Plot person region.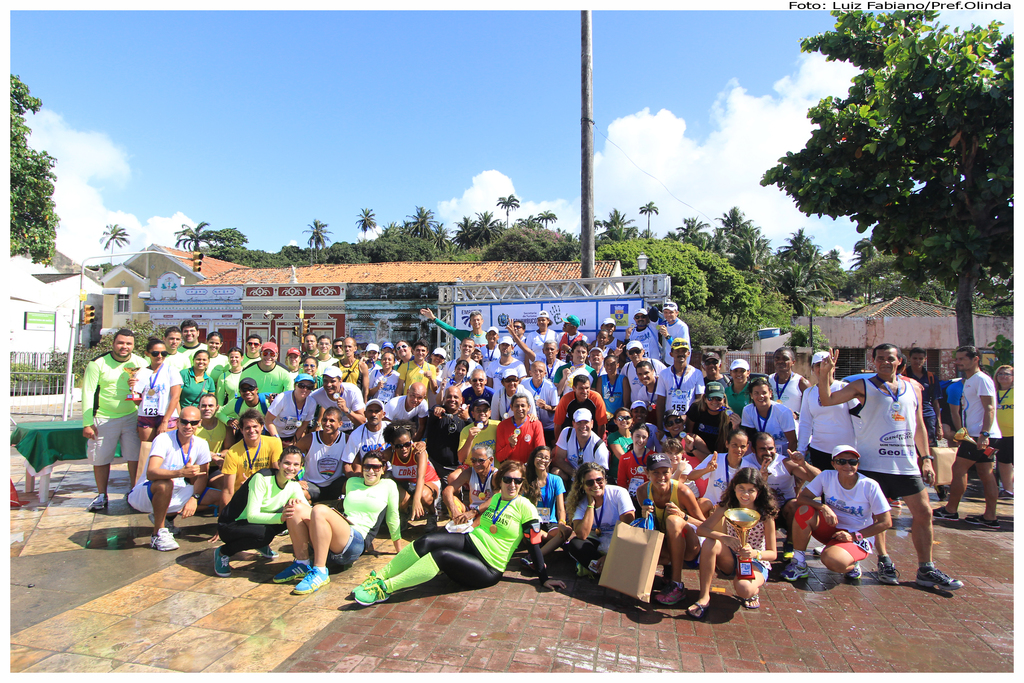
Plotted at bbox=[302, 334, 317, 356].
